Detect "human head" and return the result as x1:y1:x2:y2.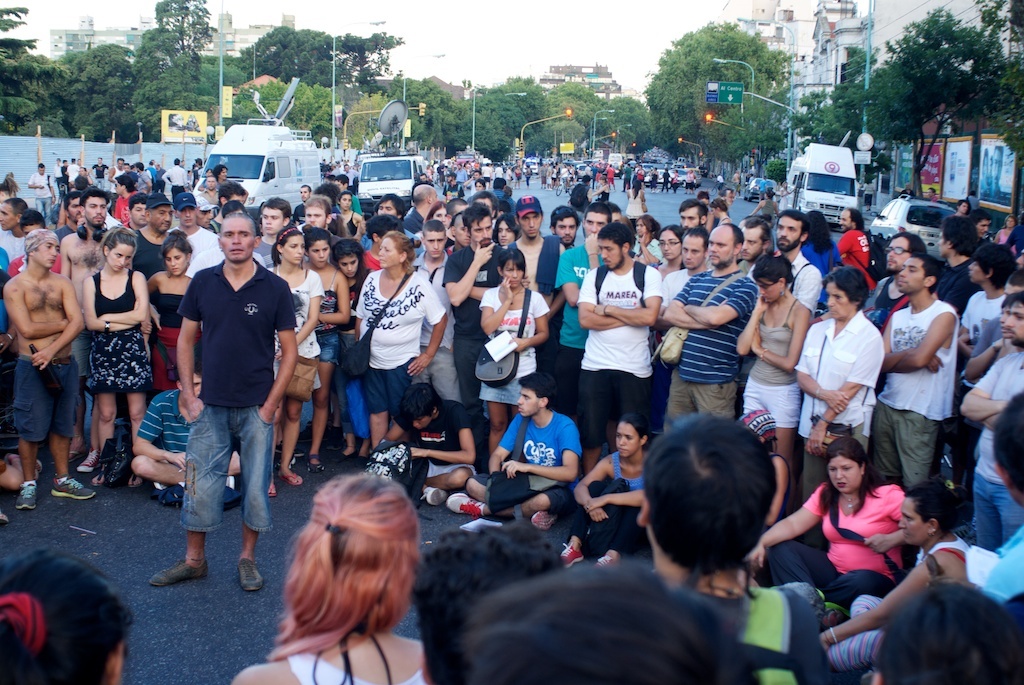
102:229:132:275.
